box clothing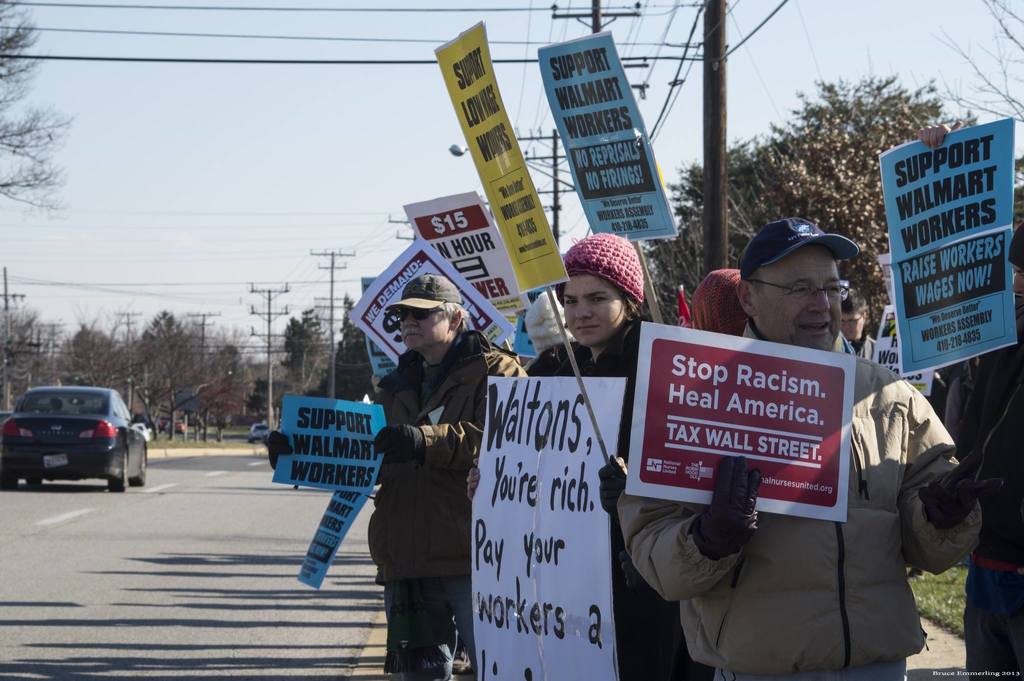
pyautogui.locateOnScreen(525, 320, 708, 680)
